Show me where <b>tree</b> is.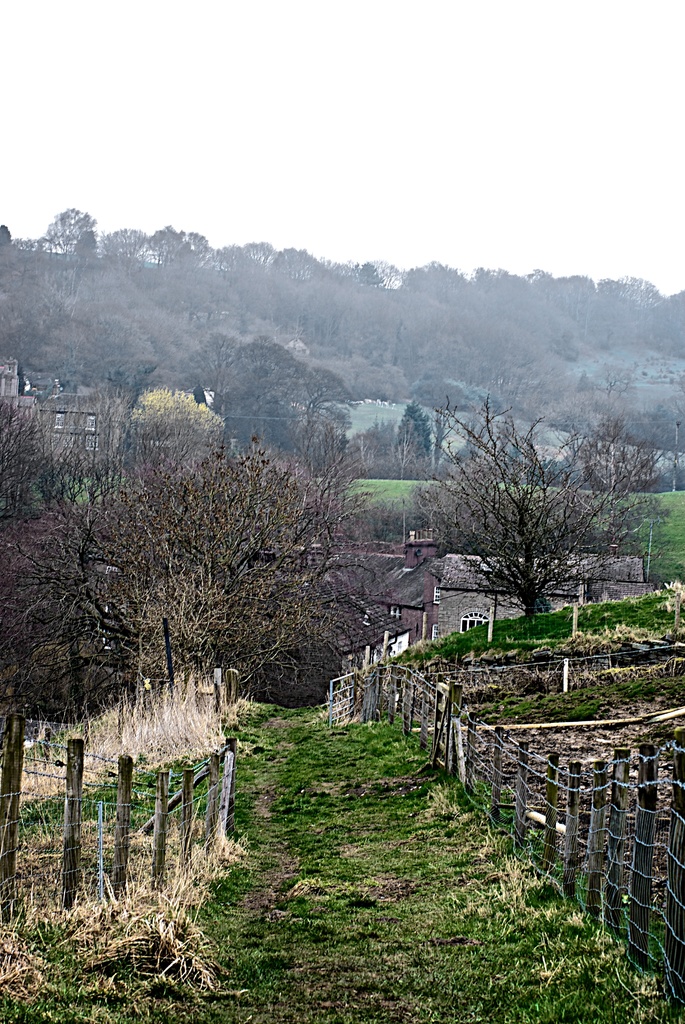
<b>tree</b> is at detection(401, 357, 684, 623).
